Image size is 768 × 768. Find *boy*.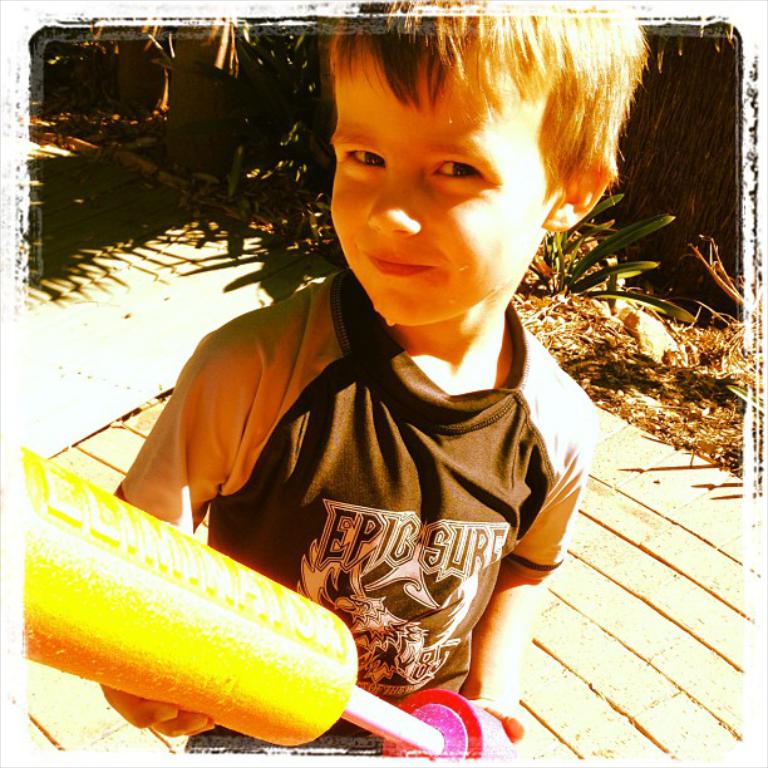
{"x1": 156, "y1": 0, "x2": 594, "y2": 767}.
